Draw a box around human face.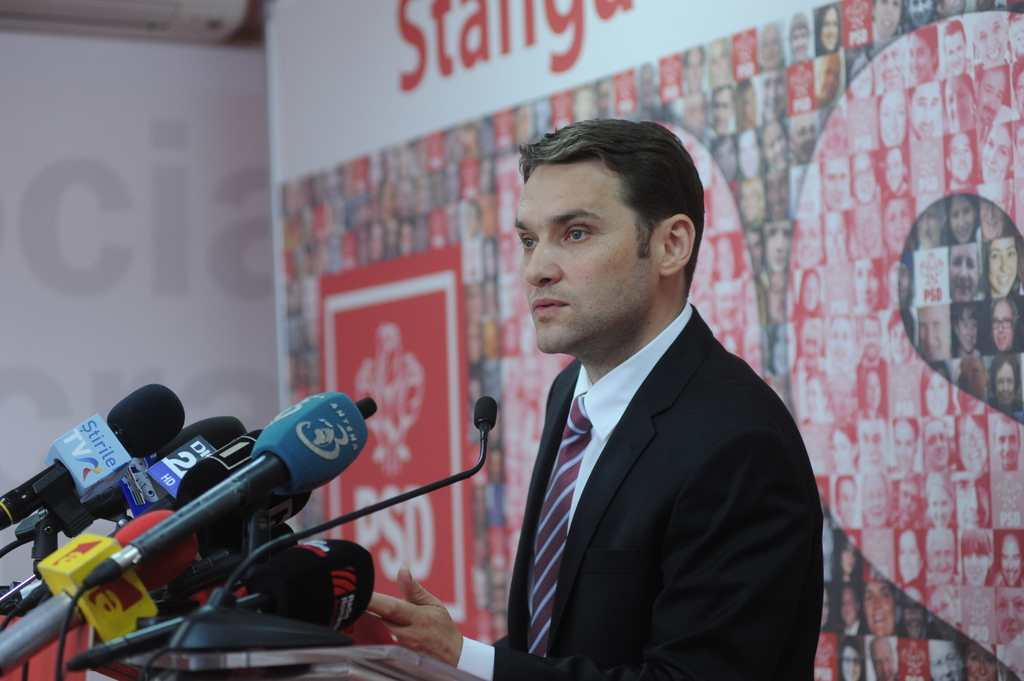
(left=949, top=196, right=975, bottom=242).
